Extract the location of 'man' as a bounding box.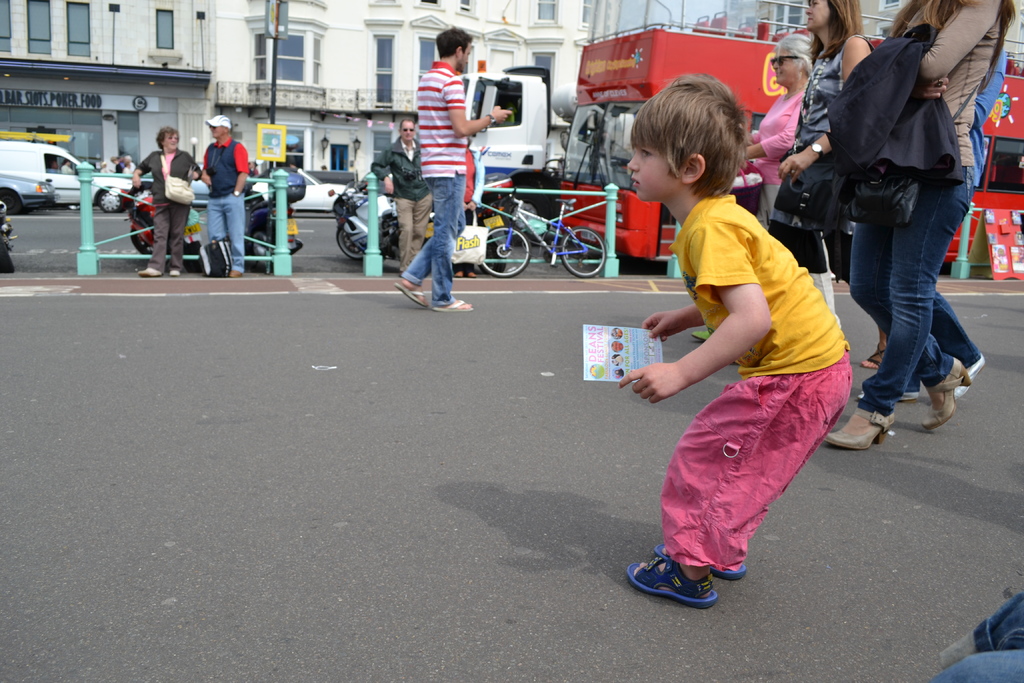
bbox=[397, 26, 492, 308].
